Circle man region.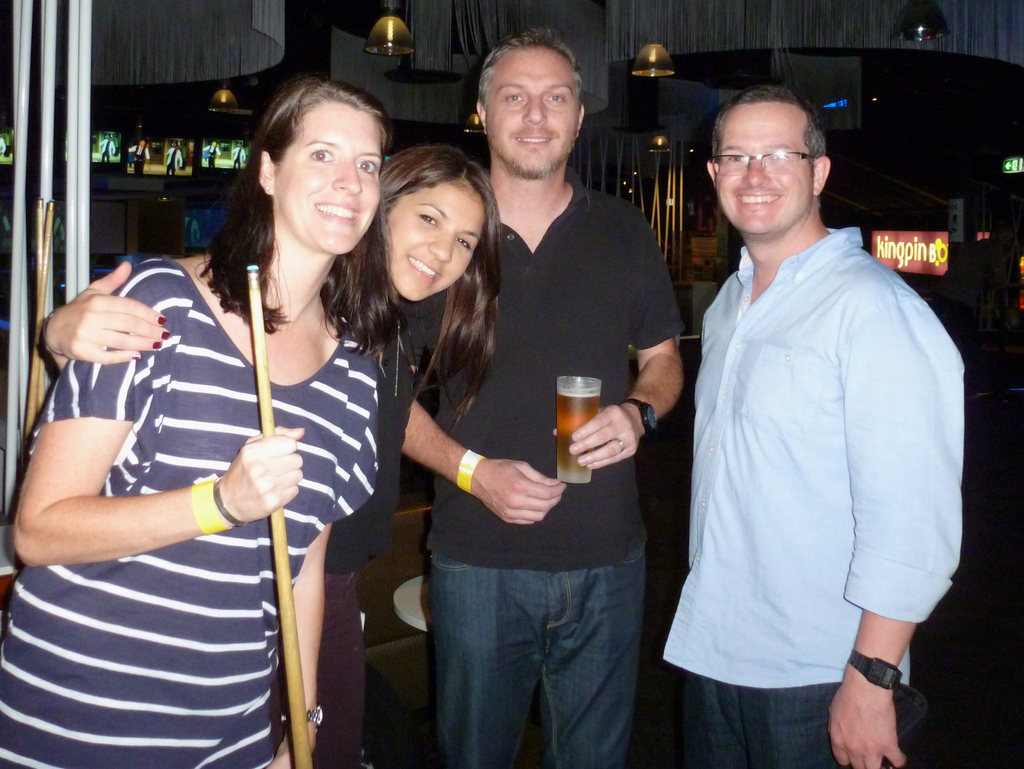
Region: pyautogui.locateOnScreen(163, 145, 183, 176).
